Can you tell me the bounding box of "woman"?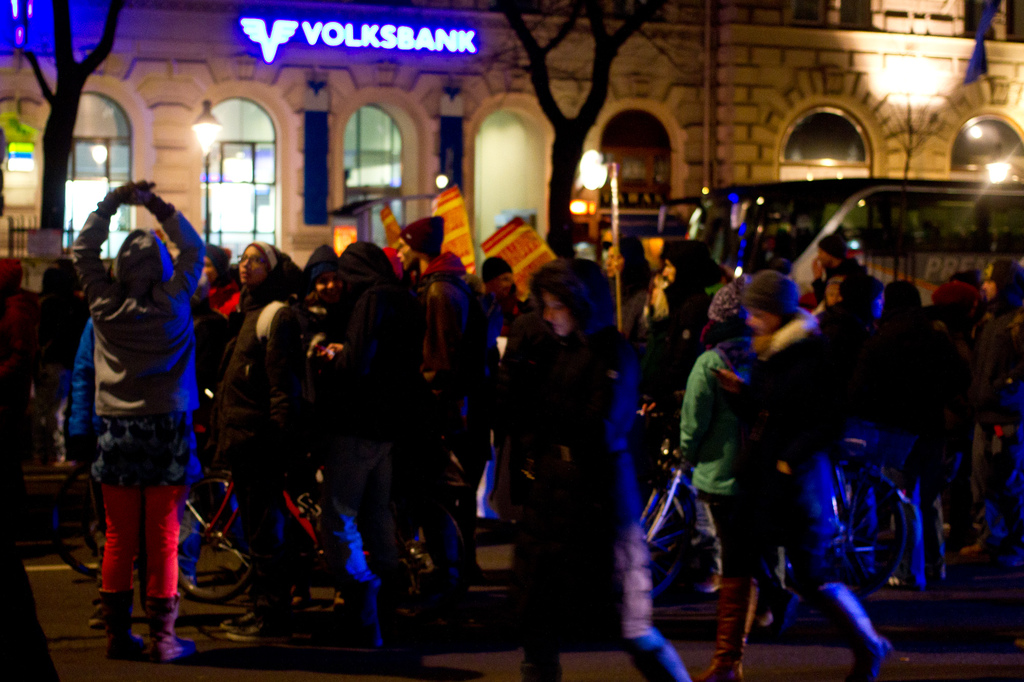
491:255:693:681.
